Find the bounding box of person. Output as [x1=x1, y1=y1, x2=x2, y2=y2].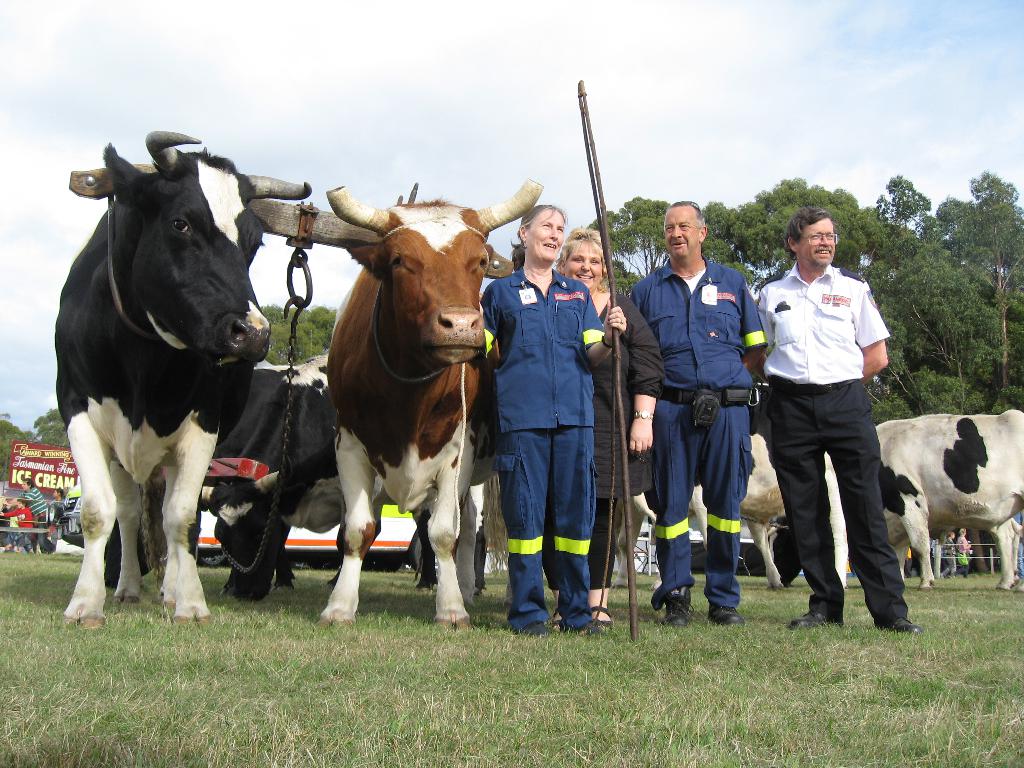
[x1=940, y1=534, x2=956, y2=579].
